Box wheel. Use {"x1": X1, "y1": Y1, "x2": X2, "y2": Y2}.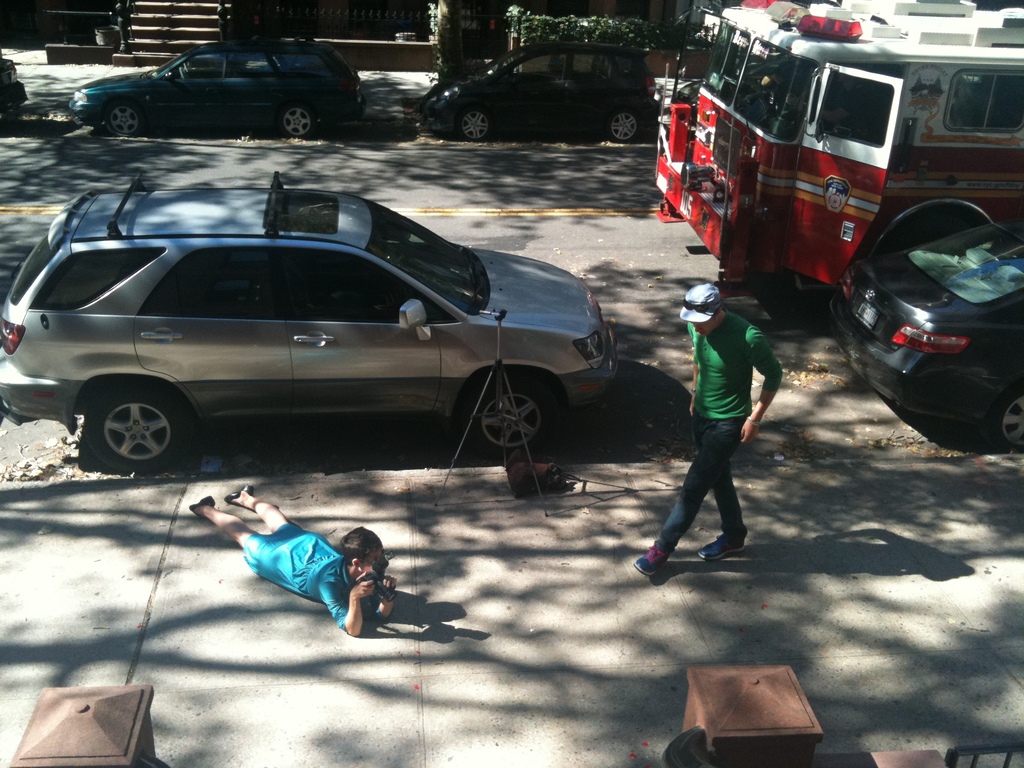
{"x1": 107, "y1": 103, "x2": 144, "y2": 135}.
